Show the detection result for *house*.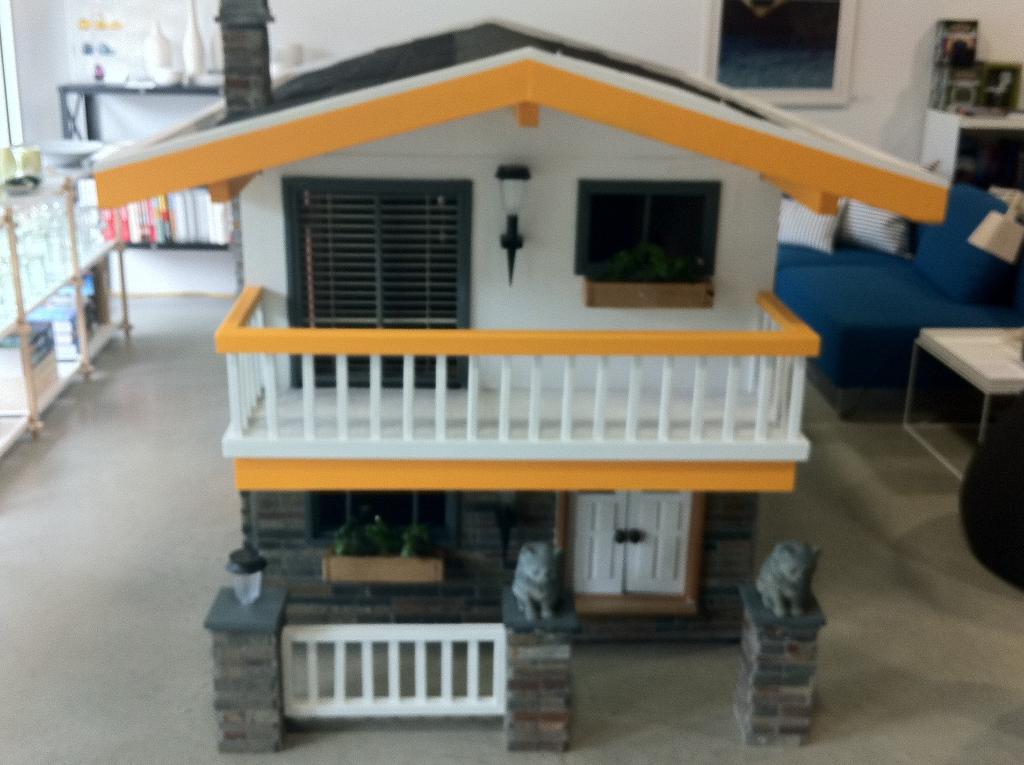
0 0 1023 764.
